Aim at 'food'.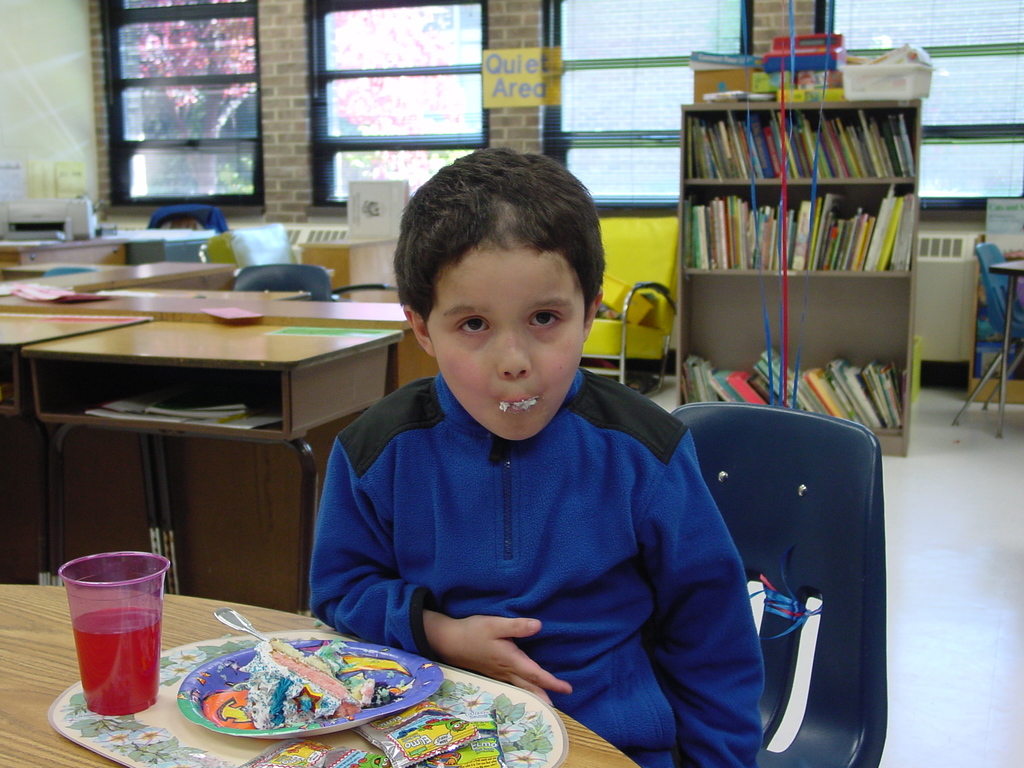
Aimed at {"left": 241, "top": 637, "right": 383, "bottom": 728}.
